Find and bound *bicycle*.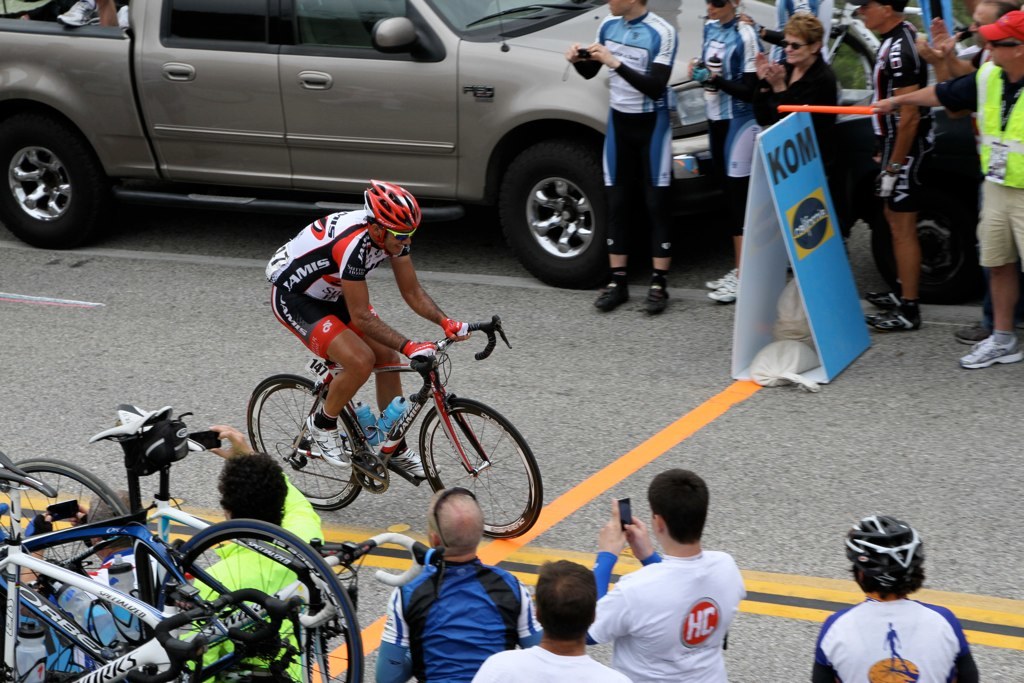
Bound: 0 451 363 682.
